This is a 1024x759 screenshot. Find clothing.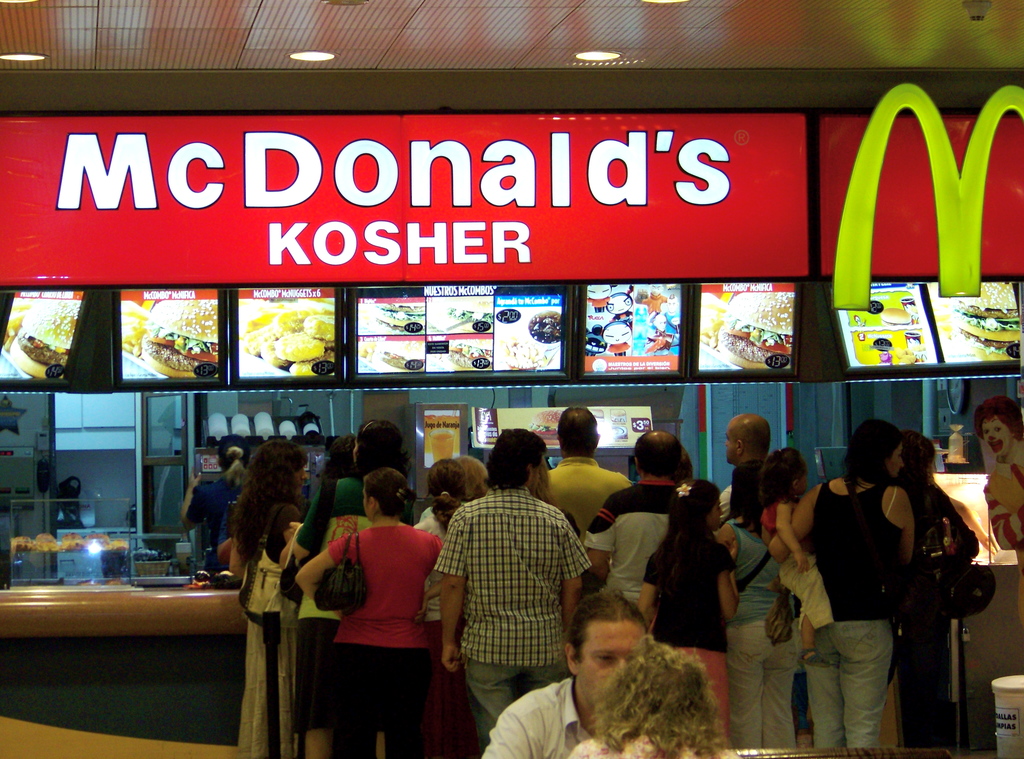
Bounding box: bbox=[895, 486, 979, 758].
